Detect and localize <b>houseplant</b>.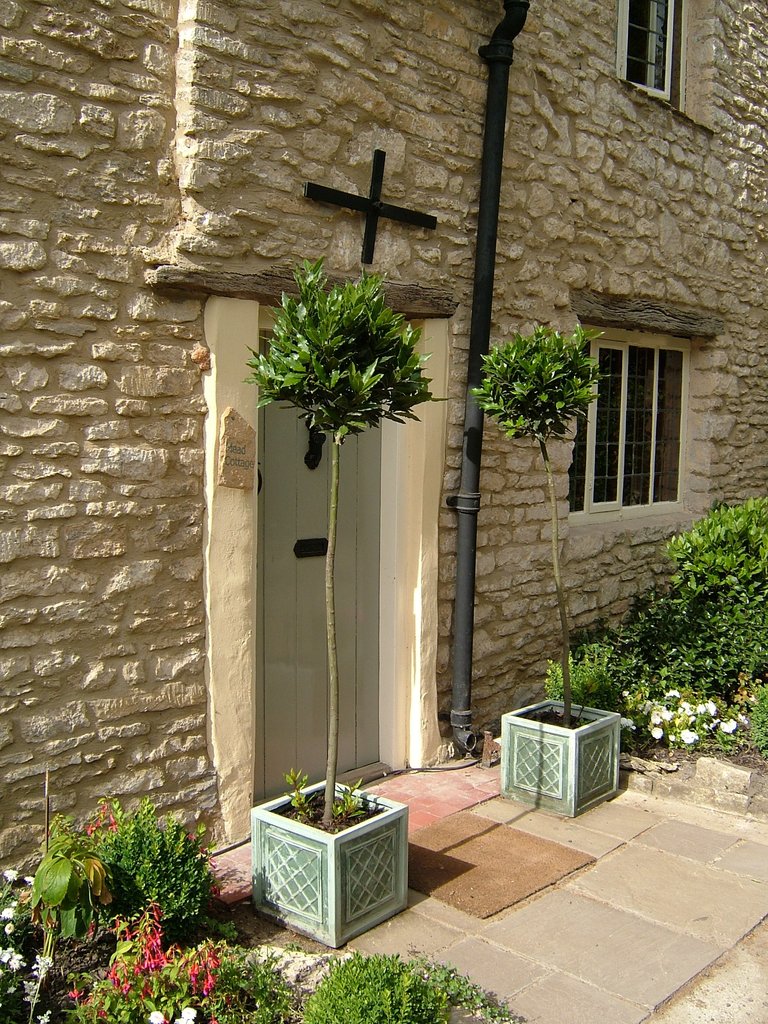
Localized at <bbox>237, 256, 422, 941</bbox>.
